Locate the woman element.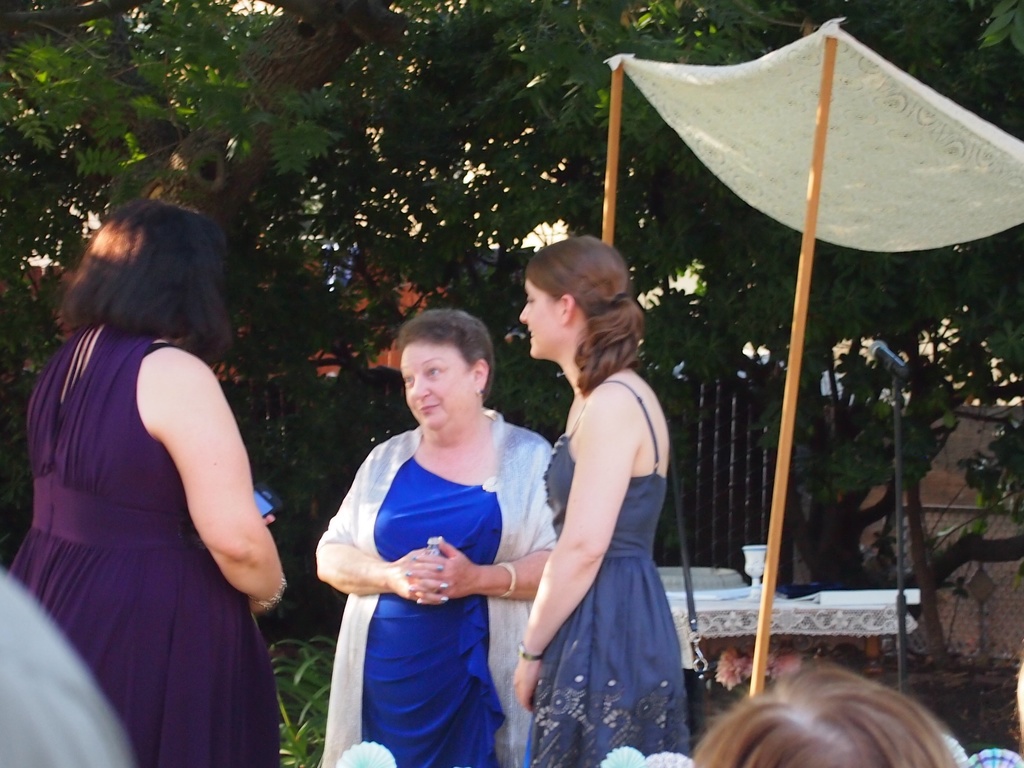
Element bbox: select_region(507, 218, 691, 767).
